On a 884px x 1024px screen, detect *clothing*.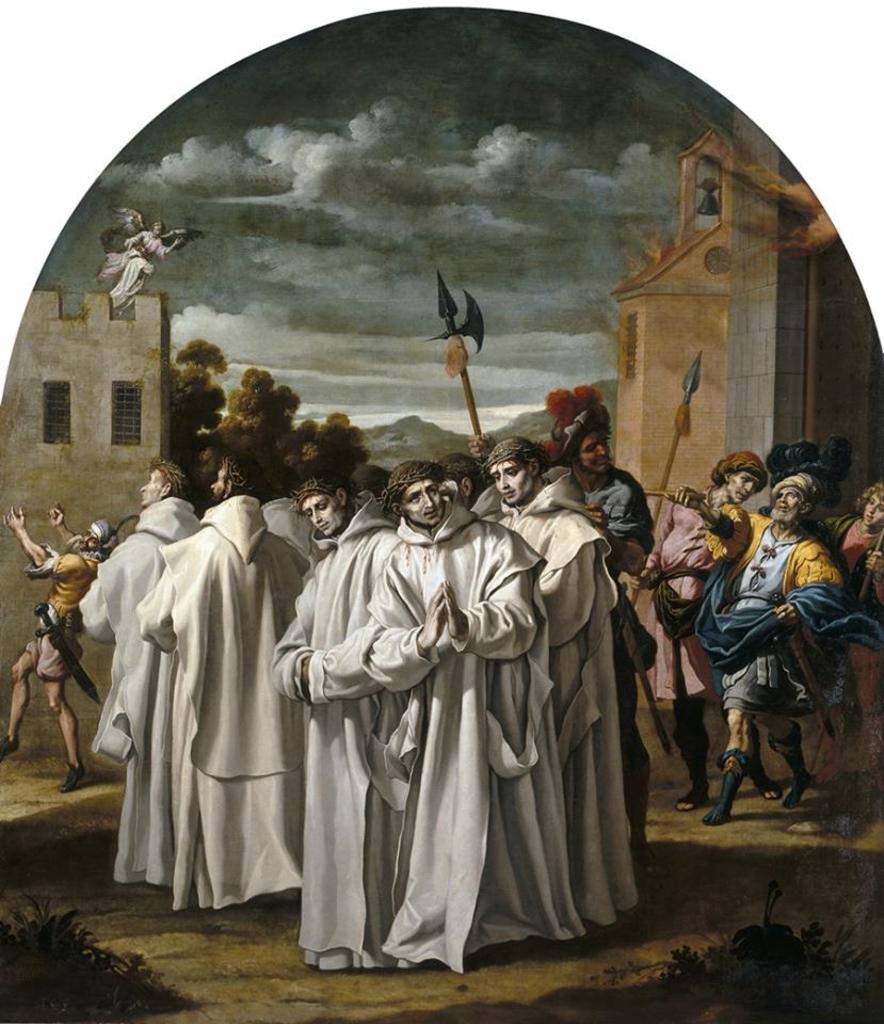
(361,494,575,974).
